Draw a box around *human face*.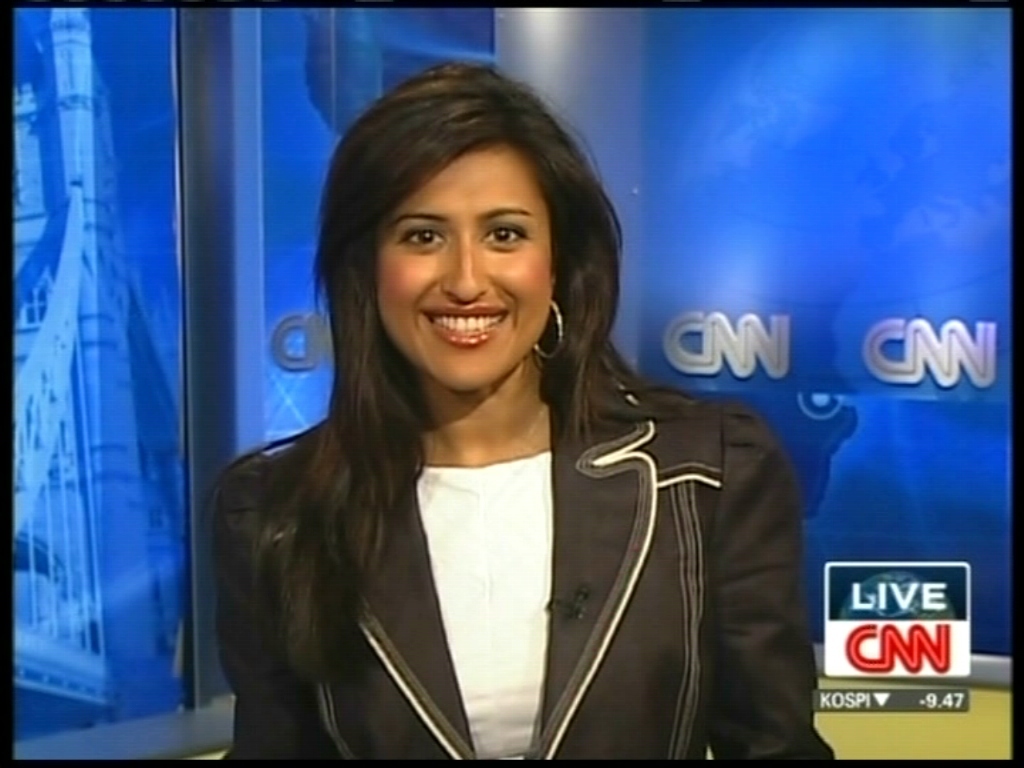
region(377, 148, 551, 392).
